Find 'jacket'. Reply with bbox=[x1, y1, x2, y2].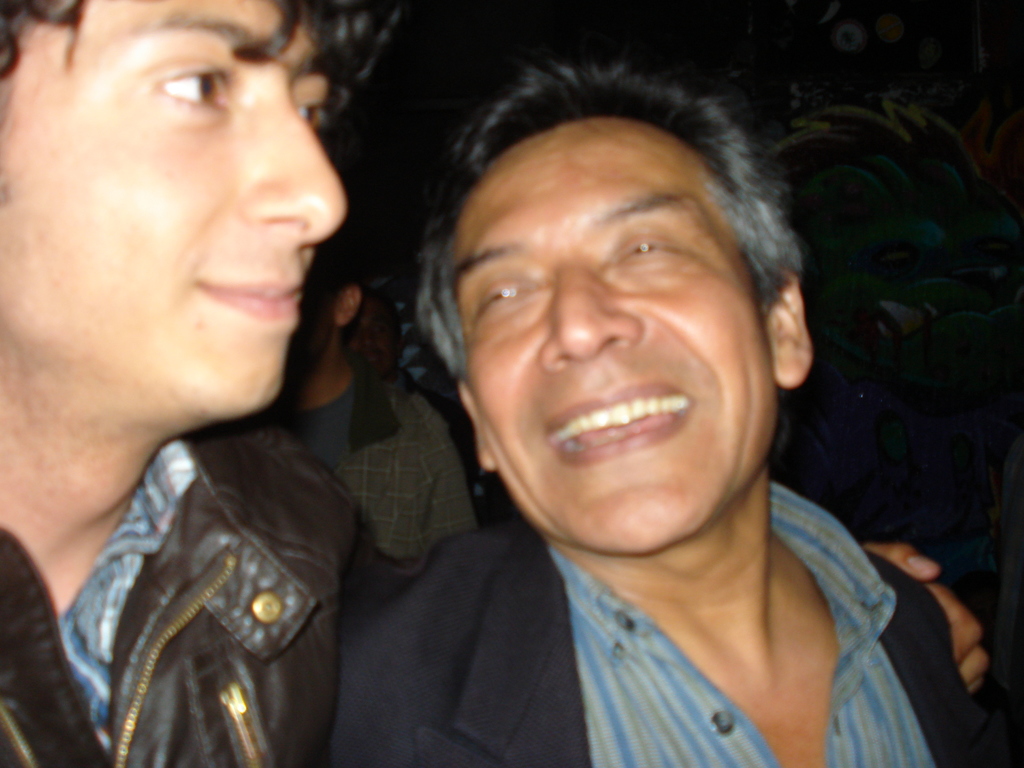
bbox=[337, 389, 478, 580].
